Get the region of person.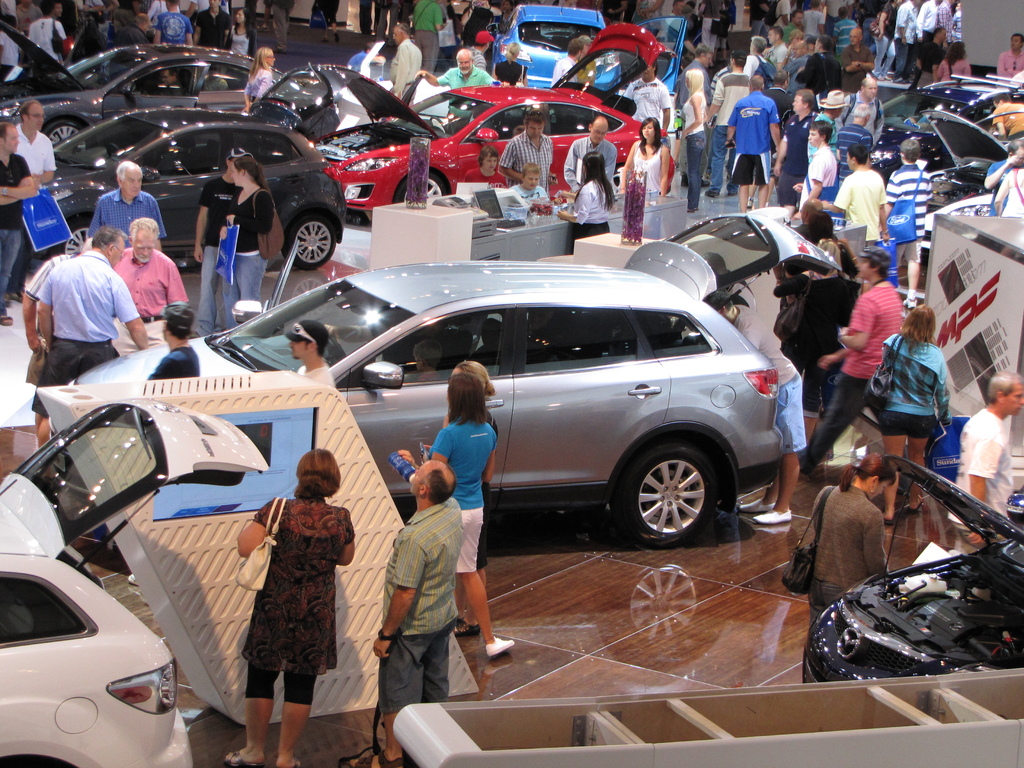
[384, 364, 516, 659].
